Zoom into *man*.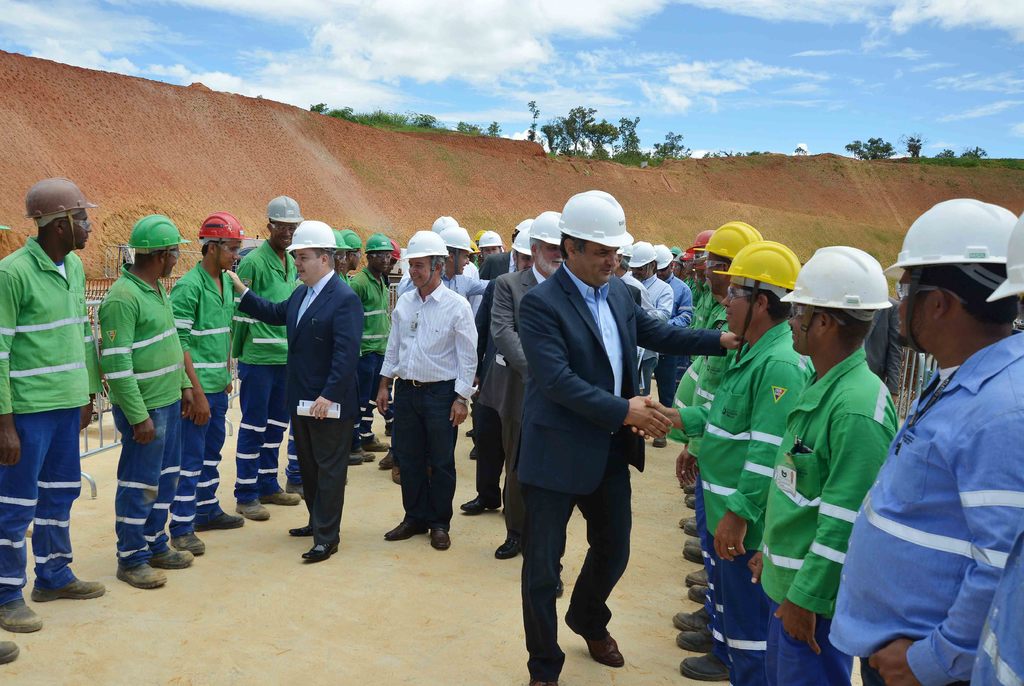
Zoom target: 468,209,567,591.
